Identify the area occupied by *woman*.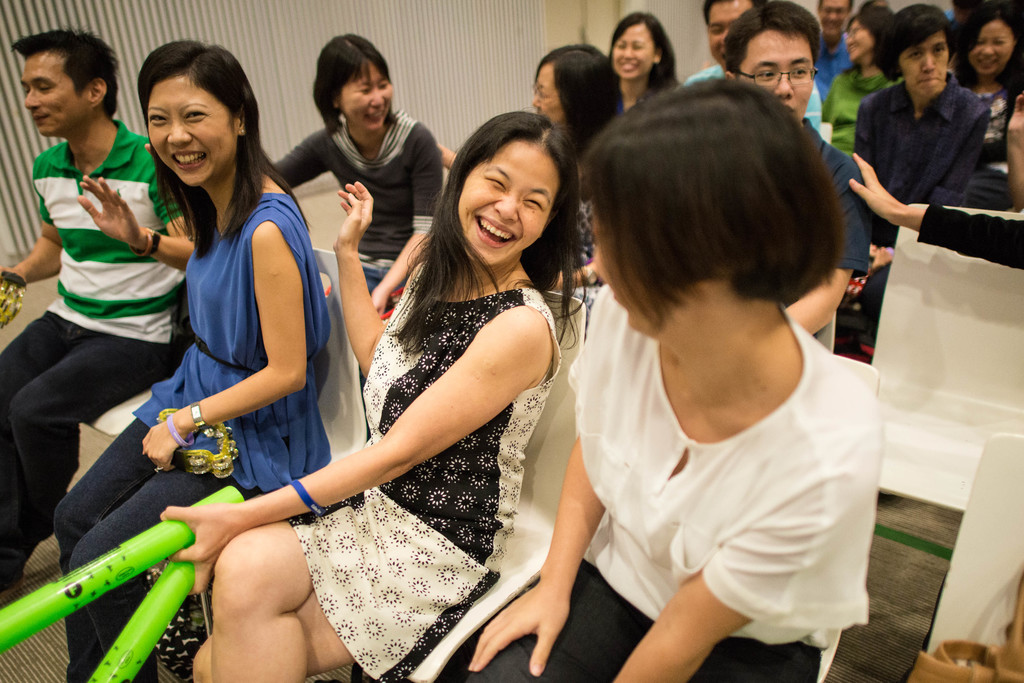
Area: l=264, t=31, r=446, b=317.
